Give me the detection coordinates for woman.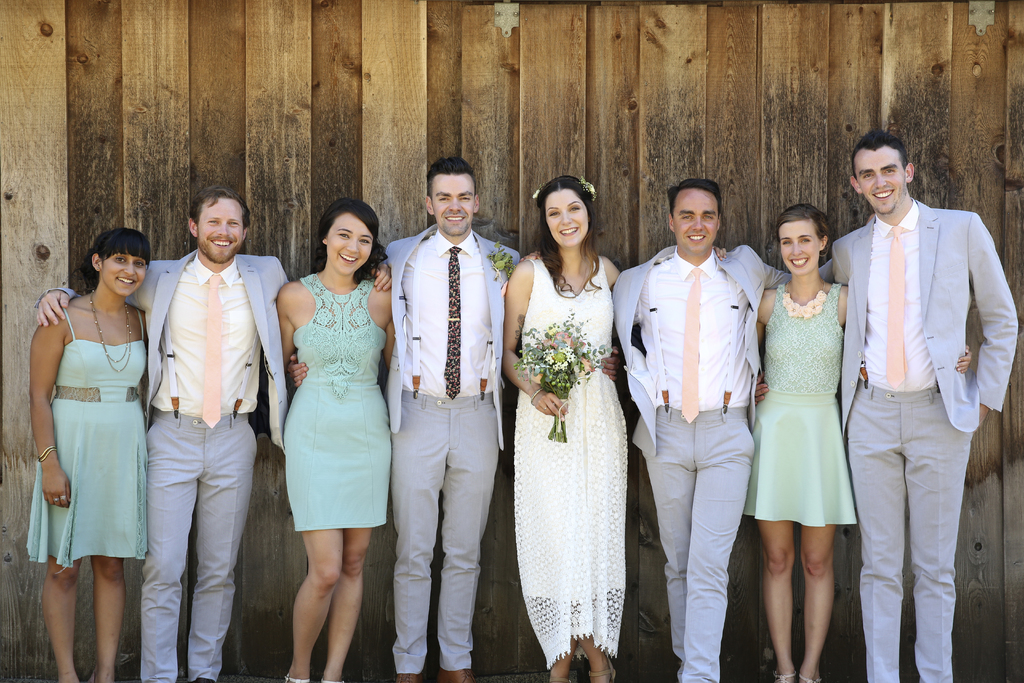
[left=502, top=168, right=620, bottom=682].
